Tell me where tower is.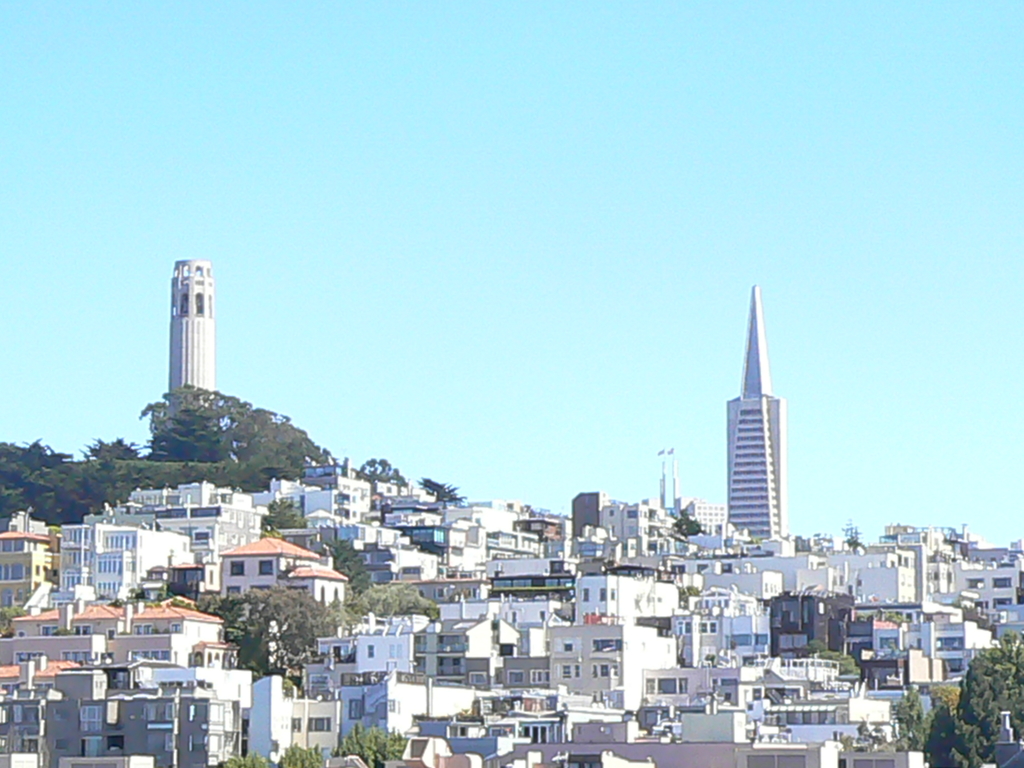
tower is at l=170, t=256, r=219, b=412.
